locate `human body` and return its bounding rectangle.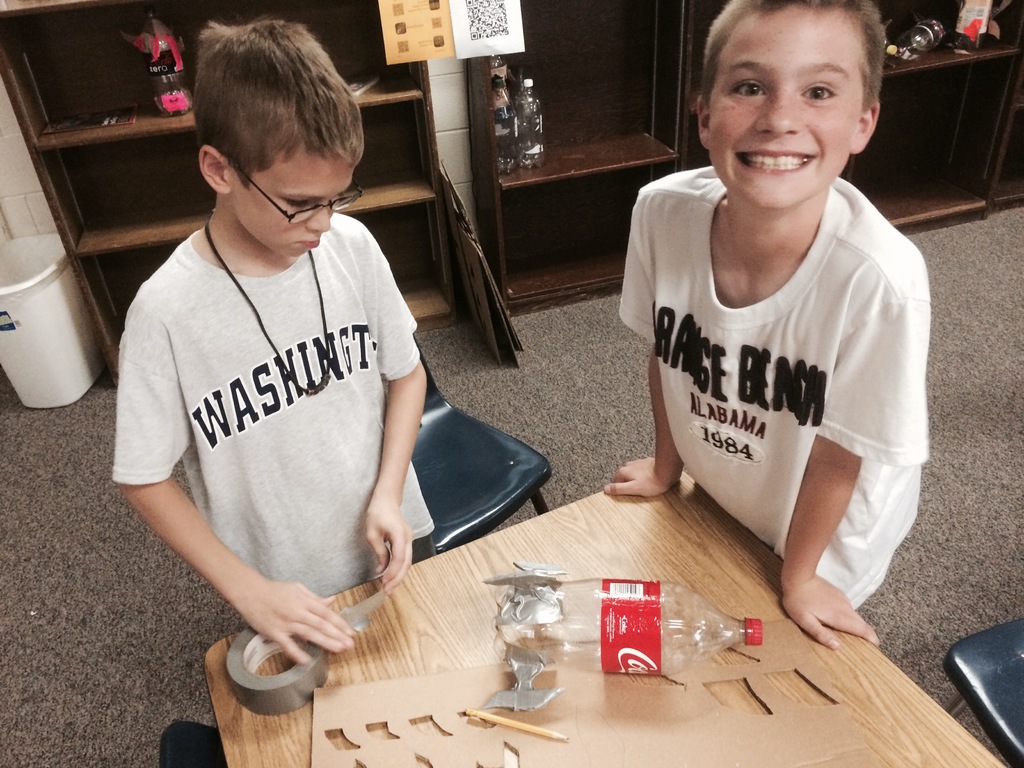
box=[625, 42, 944, 659].
